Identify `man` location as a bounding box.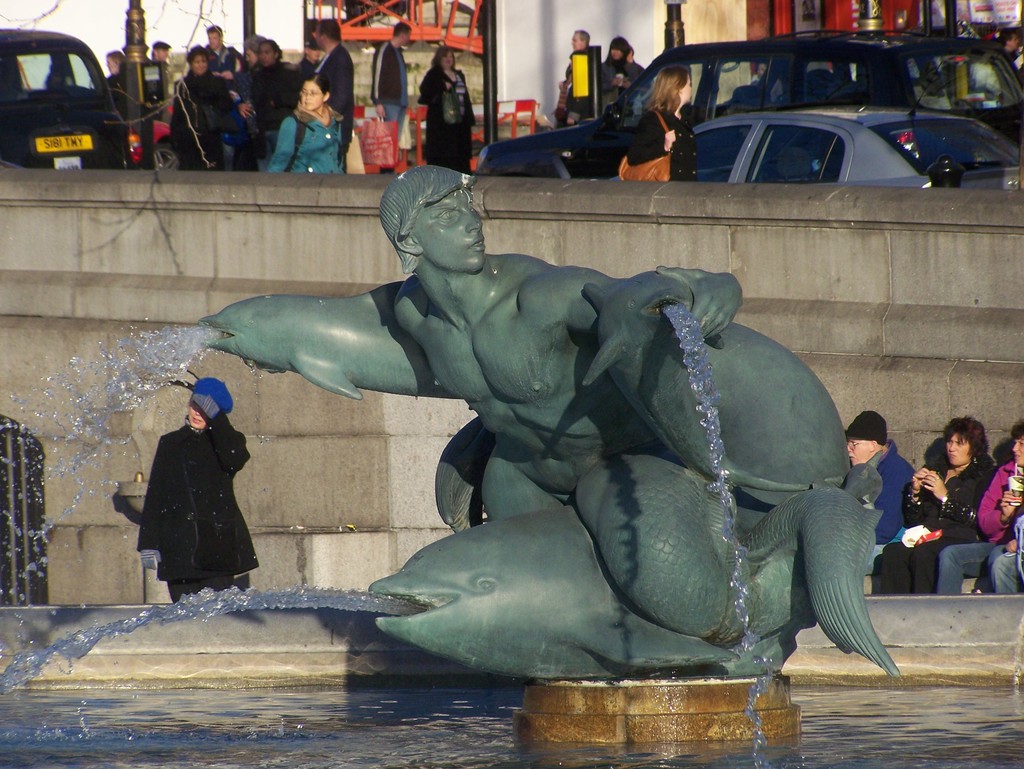
rect(365, 15, 412, 159).
